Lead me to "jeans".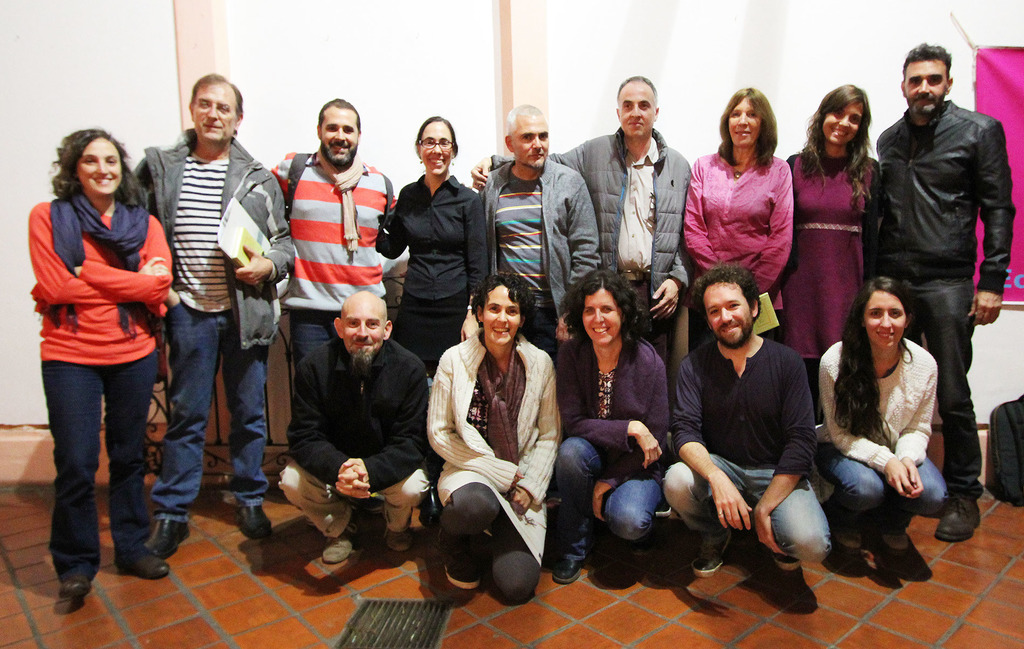
Lead to l=817, t=444, r=948, b=518.
